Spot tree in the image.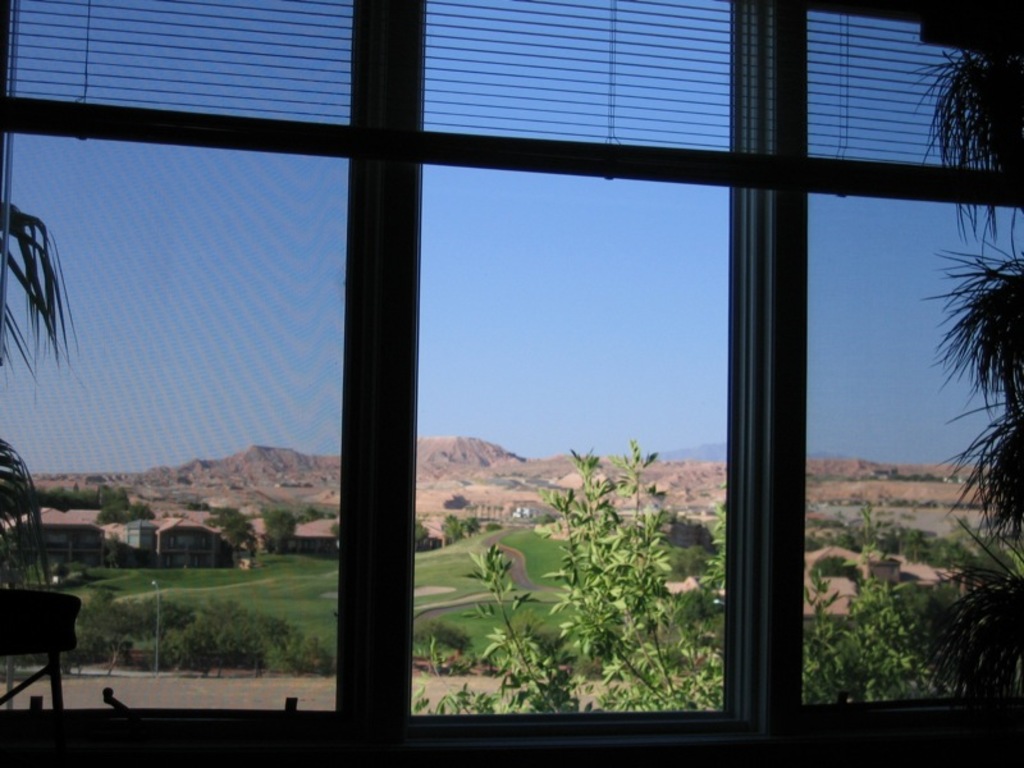
tree found at (left=0, top=205, right=83, bottom=684).
